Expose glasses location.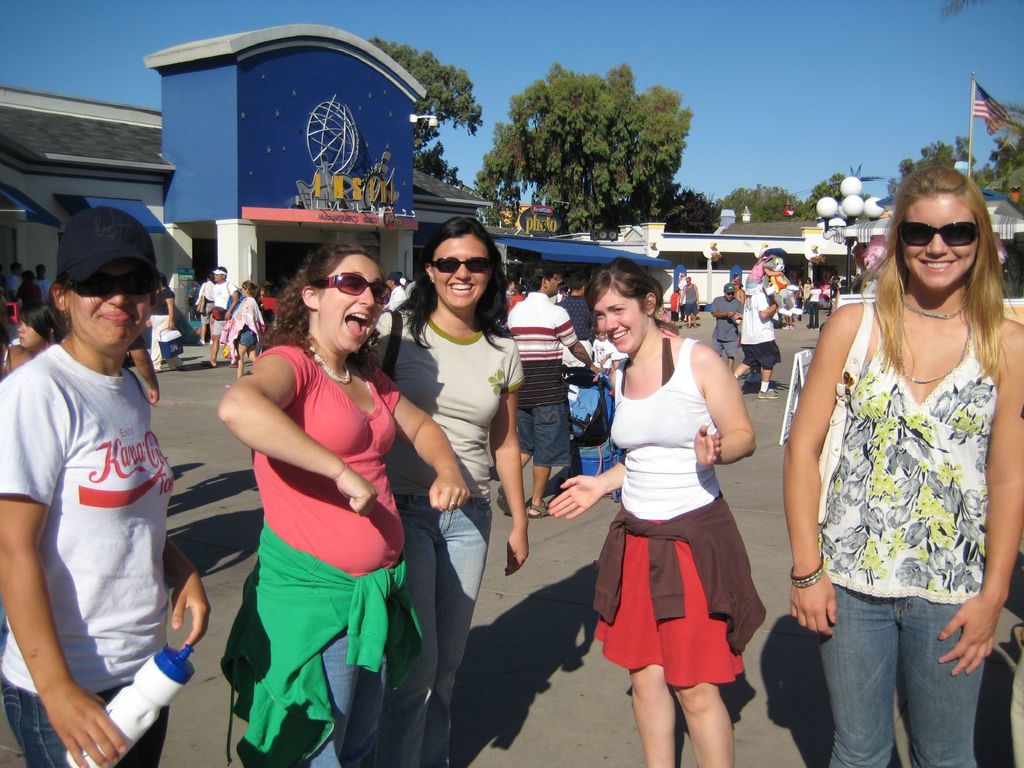
Exposed at 72/268/163/301.
